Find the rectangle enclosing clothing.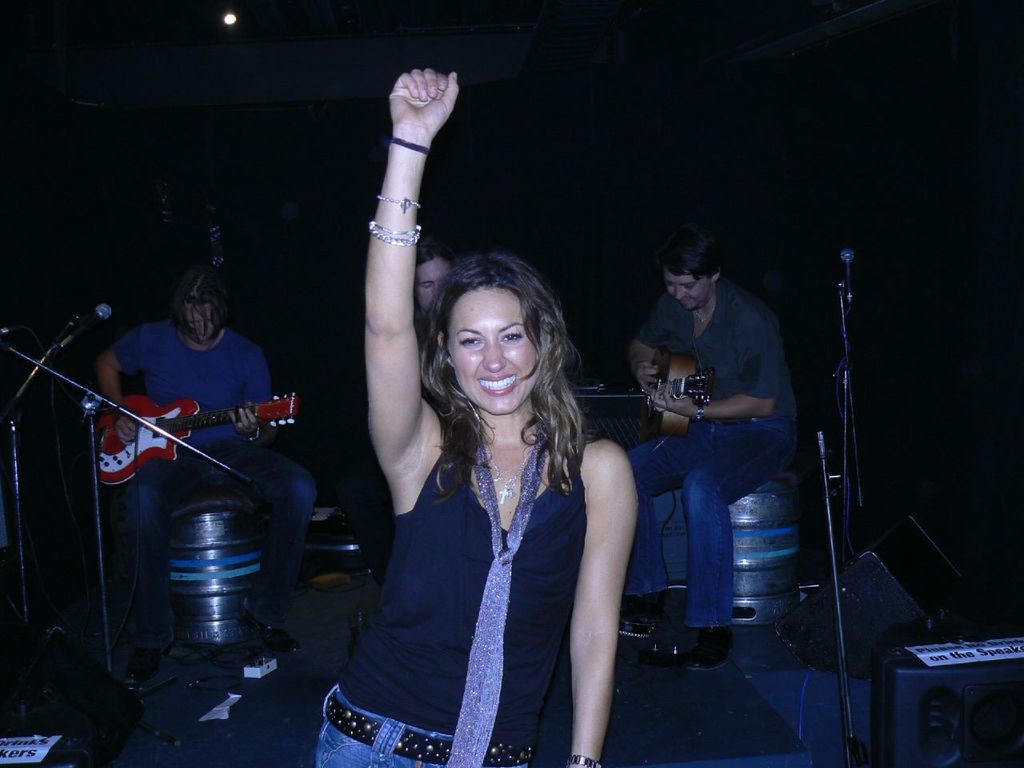
BBox(320, 686, 466, 766).
